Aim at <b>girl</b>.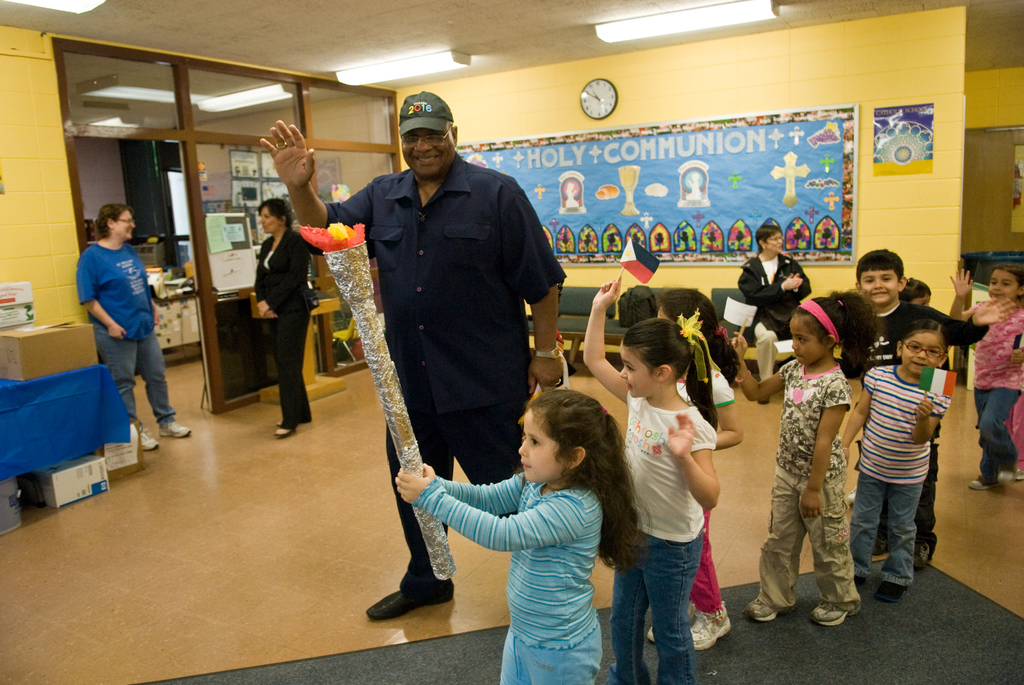
Aimed at (left=839, top=312, right=948, bottom=594).
